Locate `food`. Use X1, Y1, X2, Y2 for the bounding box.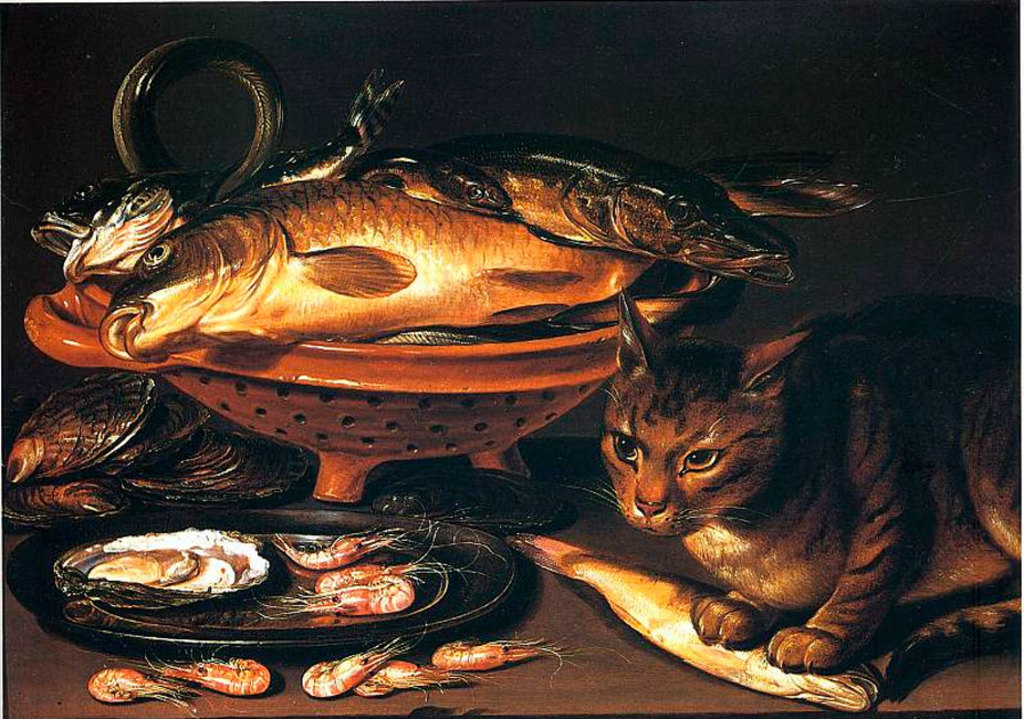
253, 524, 505, 629.
